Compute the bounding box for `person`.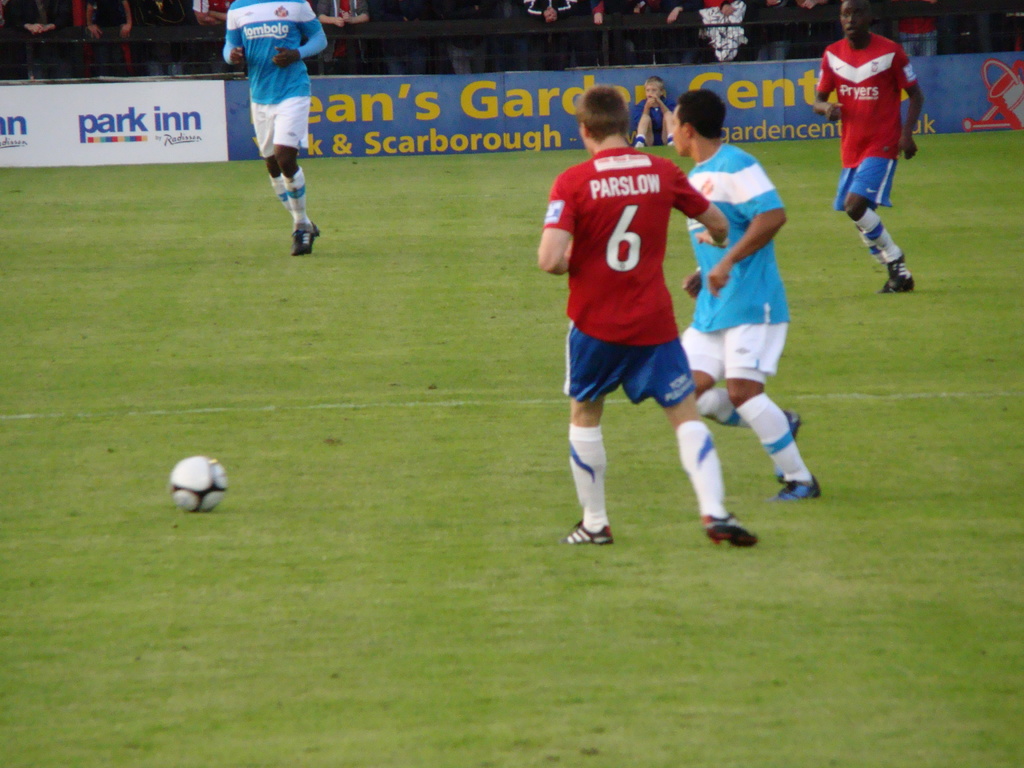
<region>544, 78, 761, 544</region>.
